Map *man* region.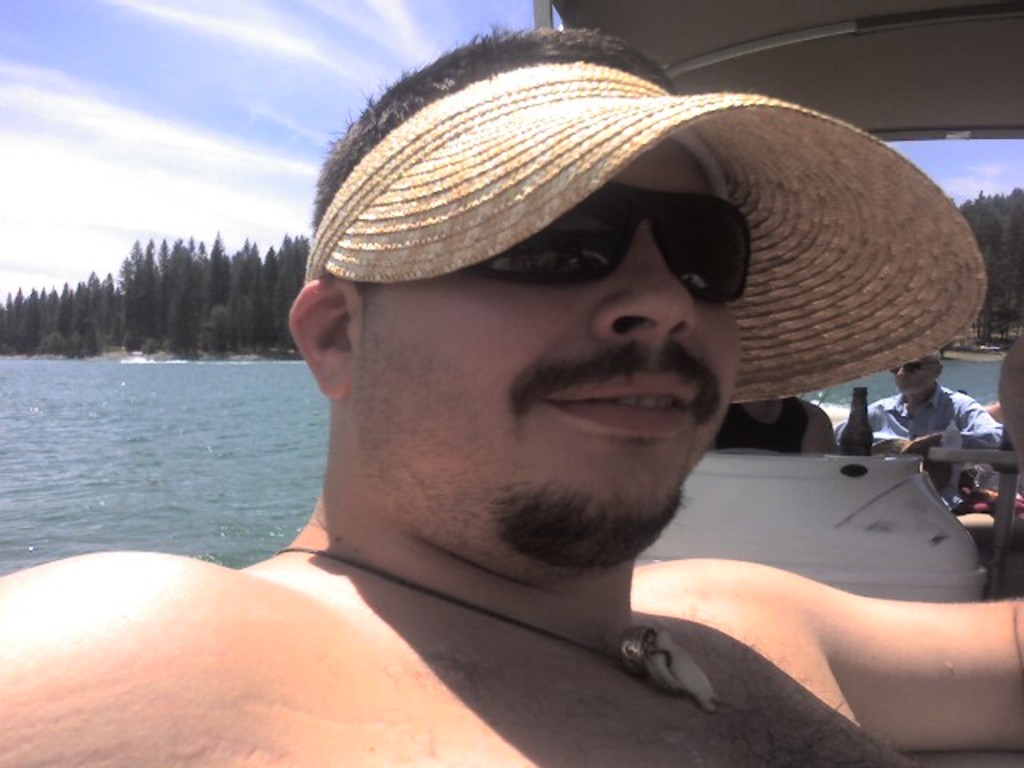
Mapped to region(821, 347, 995, 512).
